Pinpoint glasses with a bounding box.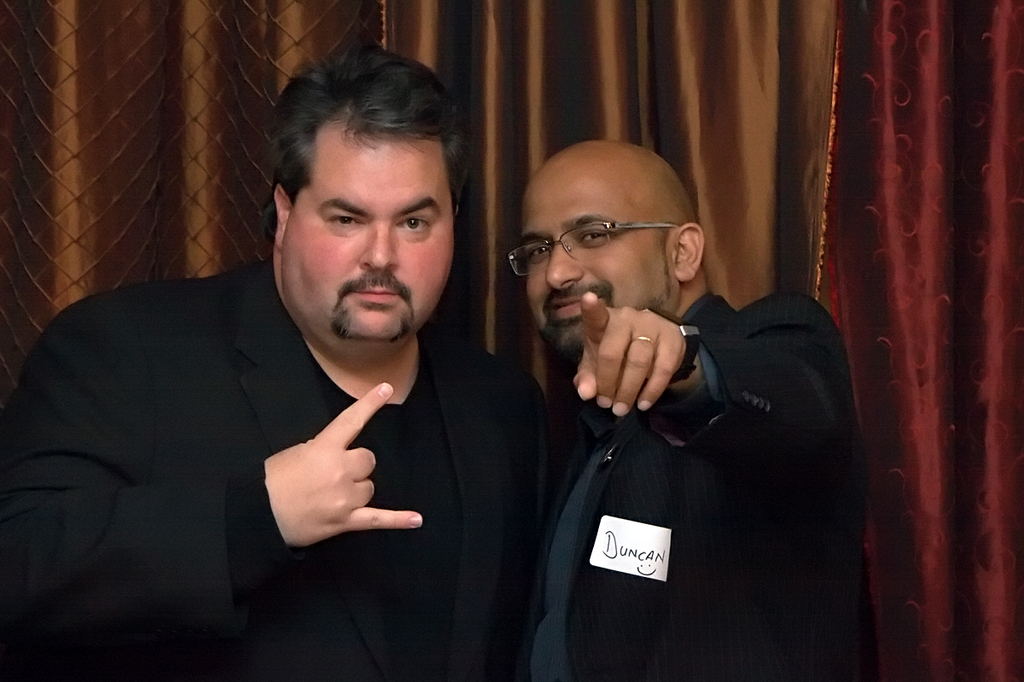
(497, 203, 698, 274).
